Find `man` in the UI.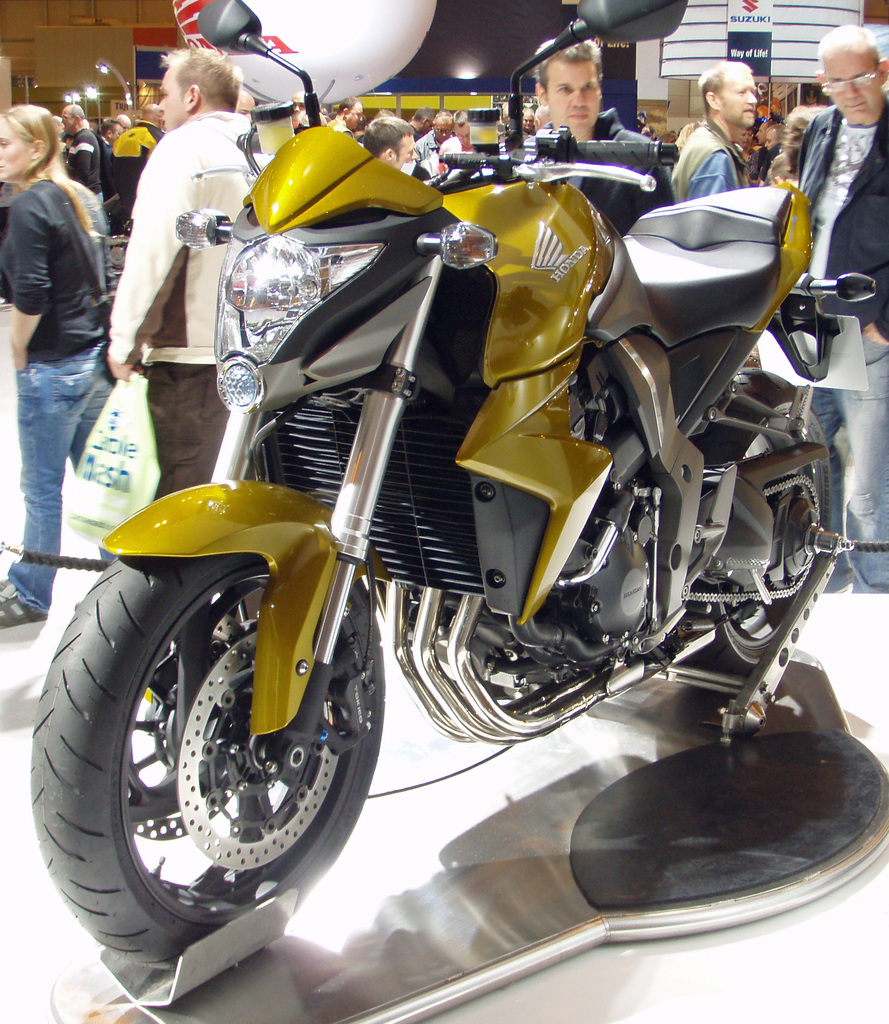
UI element at (left=101, top=49, right=254, bottom=479).
